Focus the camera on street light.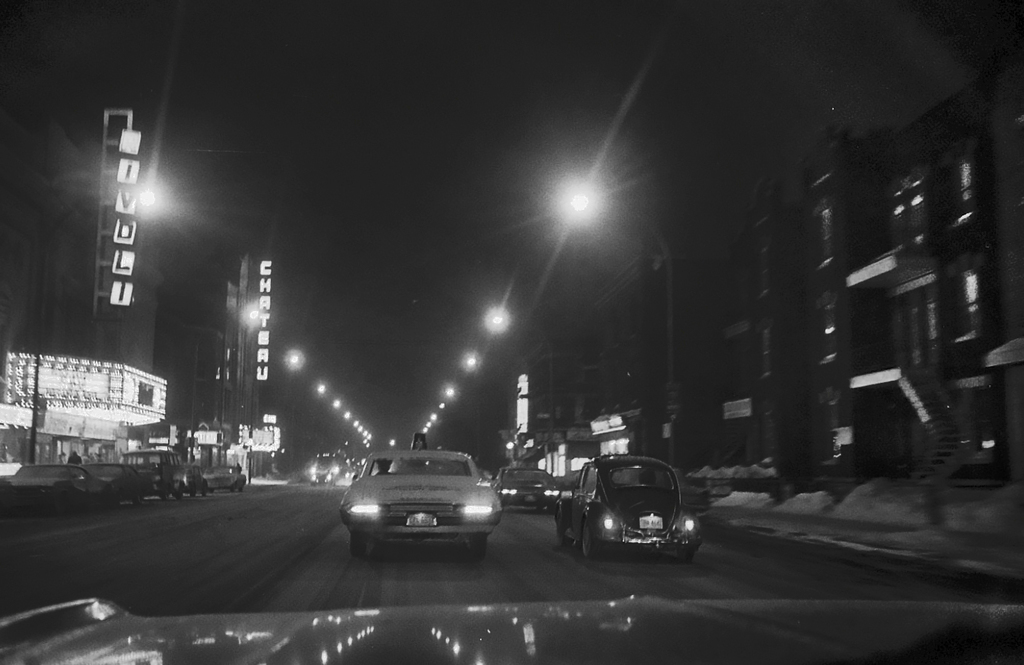
Focus region: 28, 191, 159, 466.
